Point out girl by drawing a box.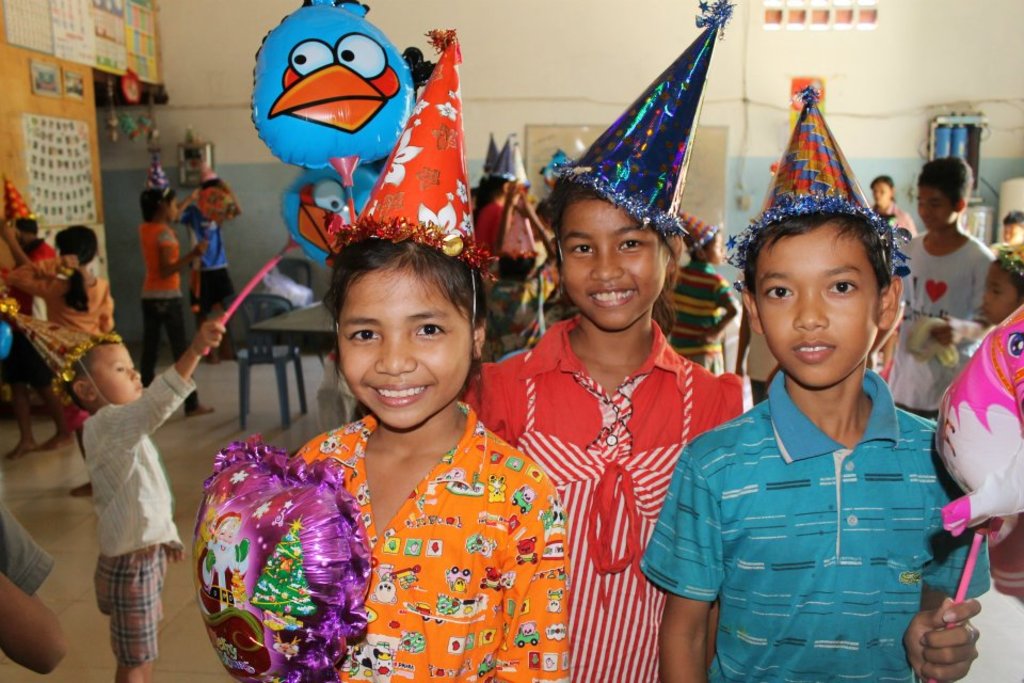
region(138, 188, 211, 416).
